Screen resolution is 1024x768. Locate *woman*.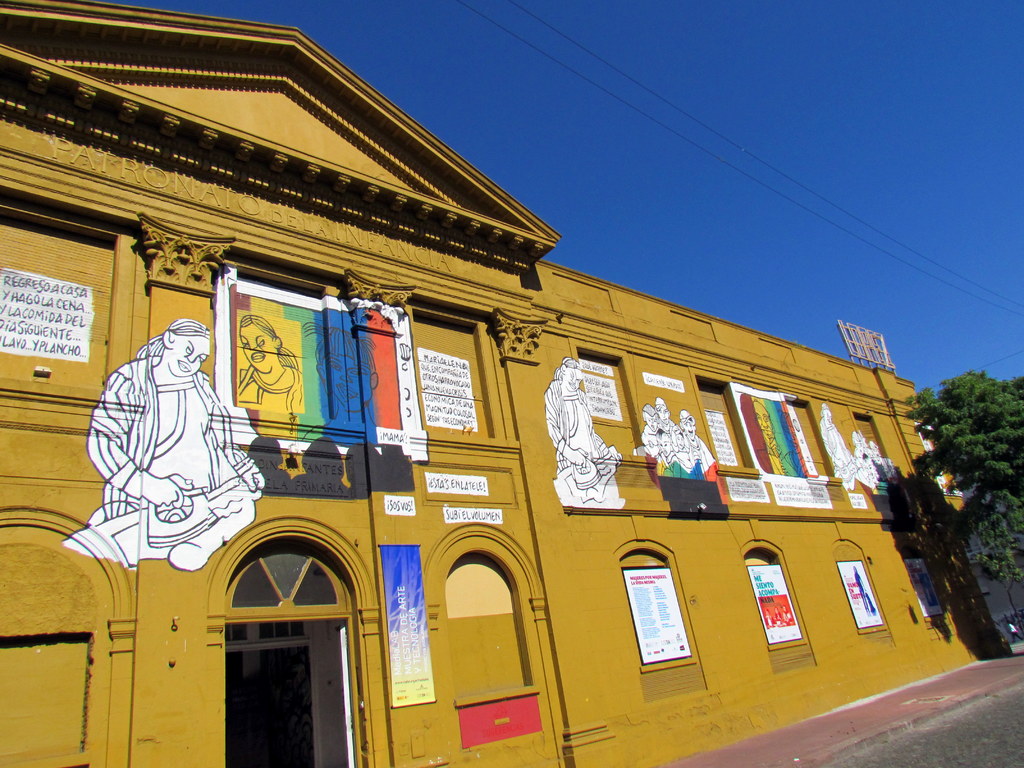
<box>541,353,620,470</box>.
